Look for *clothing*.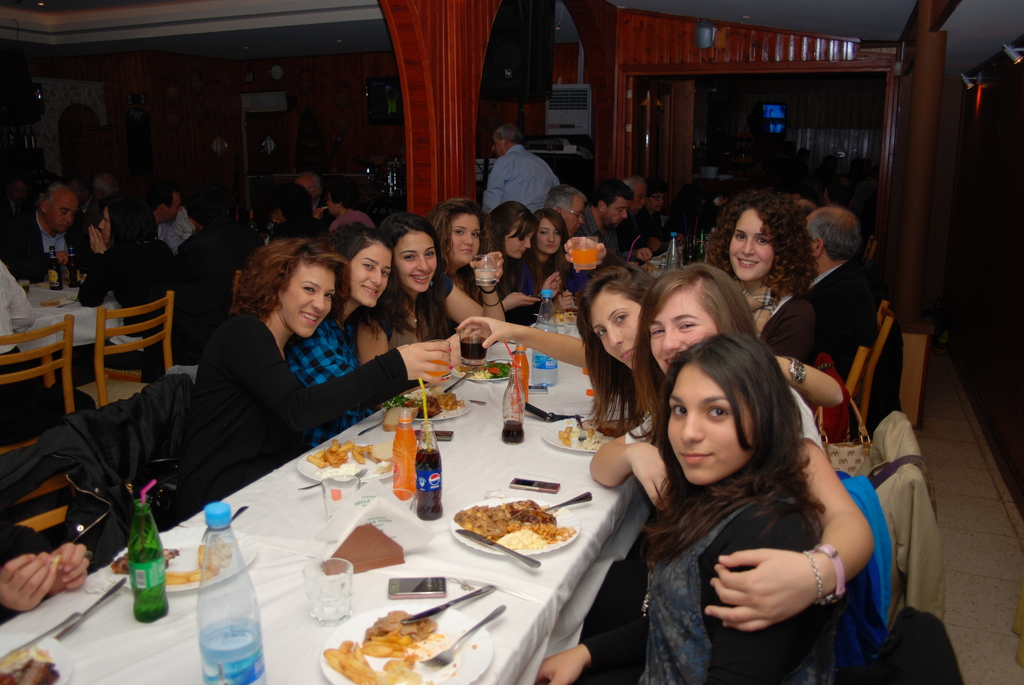
Found: <region>183, 308, 413, 518</region>.
